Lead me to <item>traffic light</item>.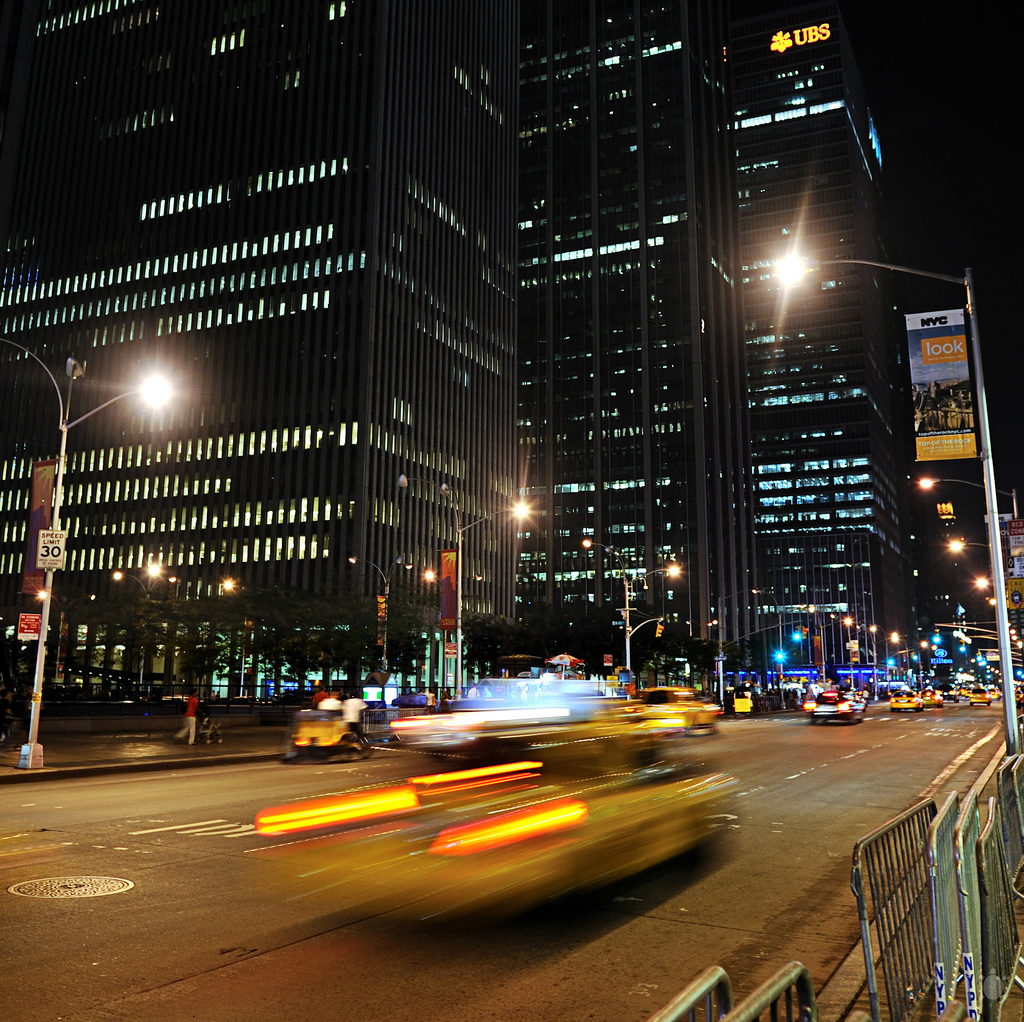
Lead to {"left": 801, "top": 612, "right": 808, "bottom": 637}.
